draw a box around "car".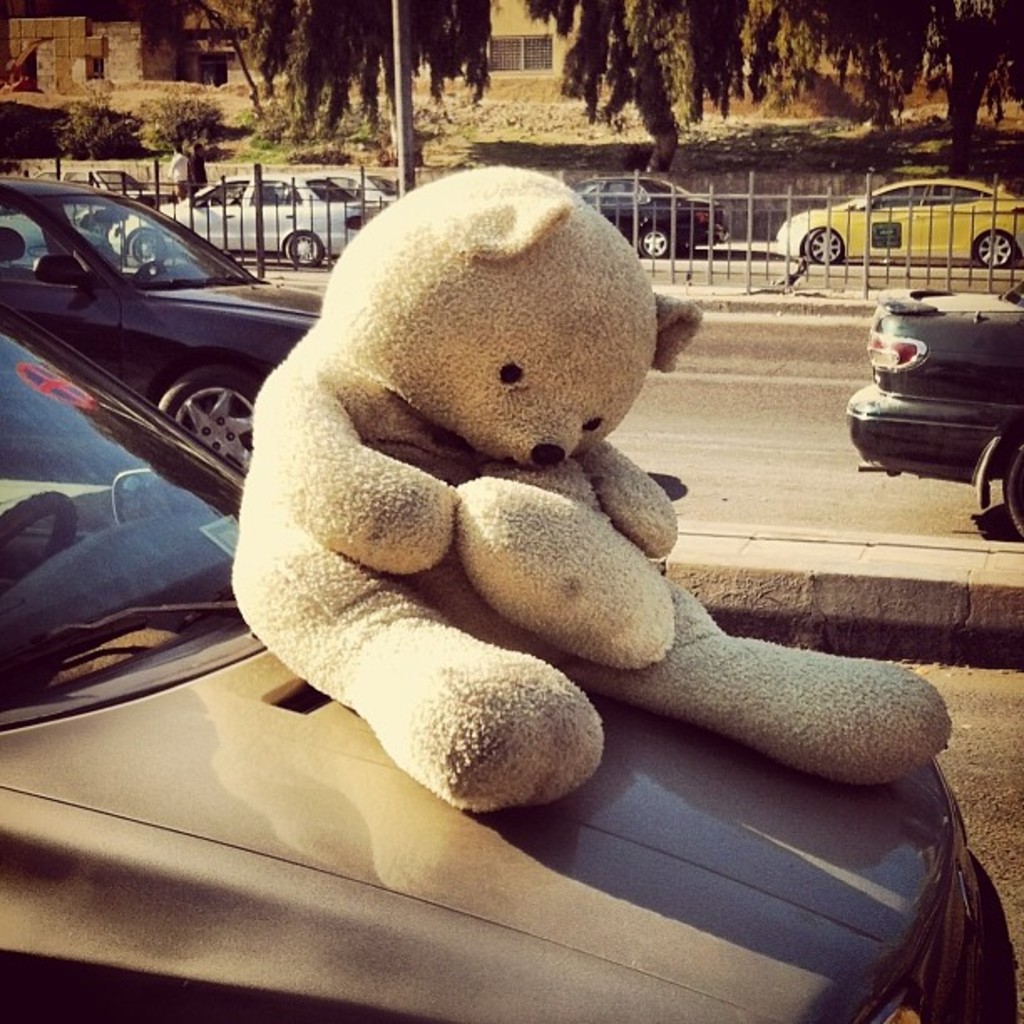
[left=855, top=271, right=1009, bottom=492].
